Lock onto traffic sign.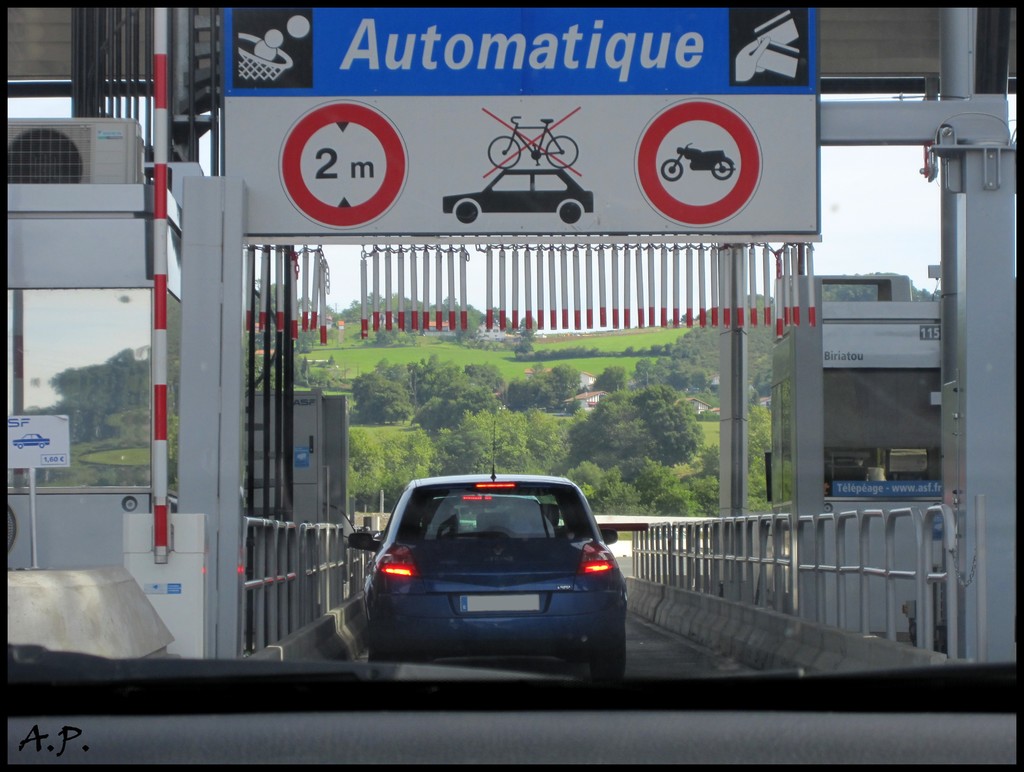
Locked: [634, 101, 760, 227].
